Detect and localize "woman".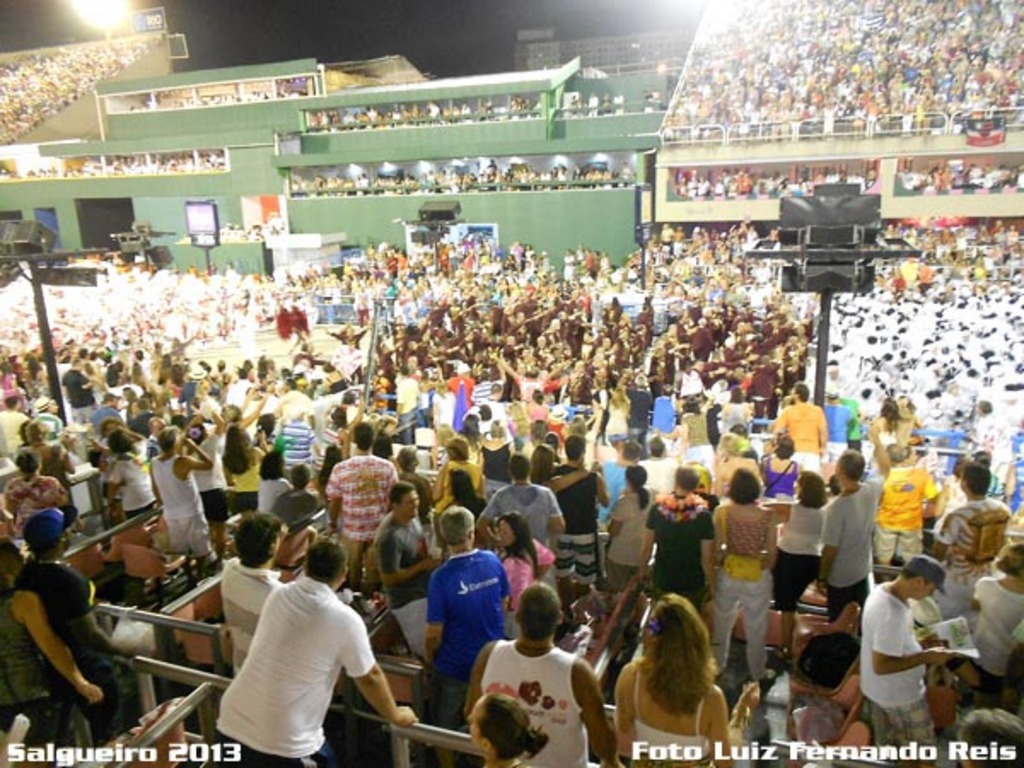
Localized at Rect(770, 476, 829, 623).
